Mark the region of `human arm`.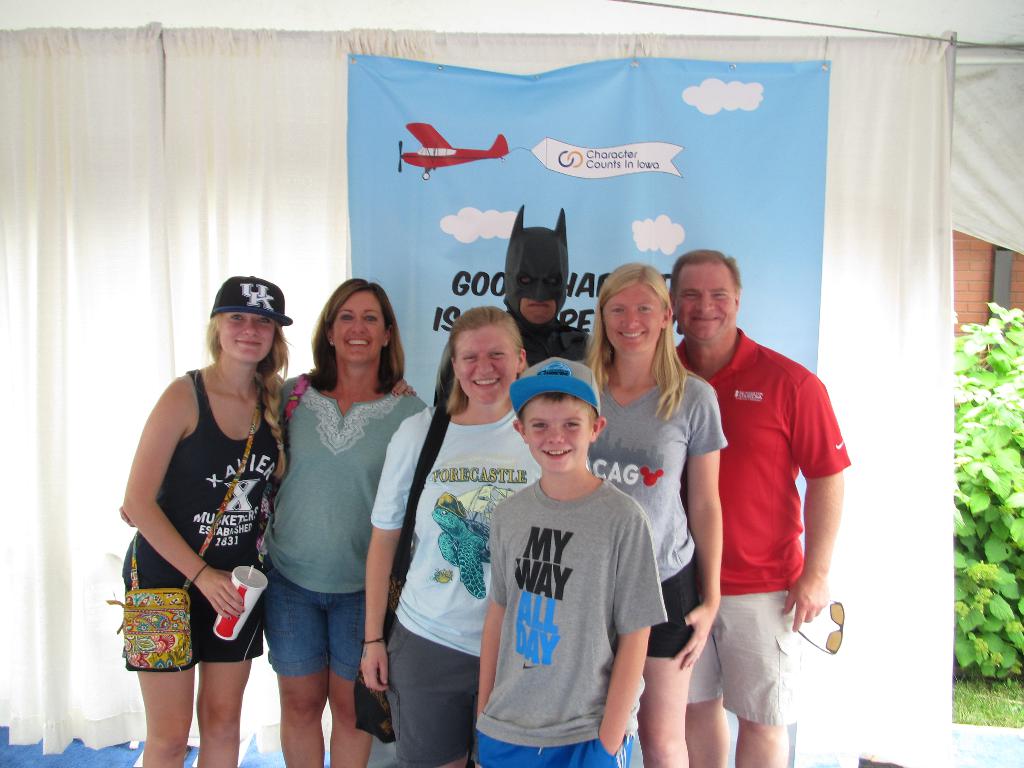
Region: {"x1": 359, "y1": 421, "x2": 413, "y2": 691}.
